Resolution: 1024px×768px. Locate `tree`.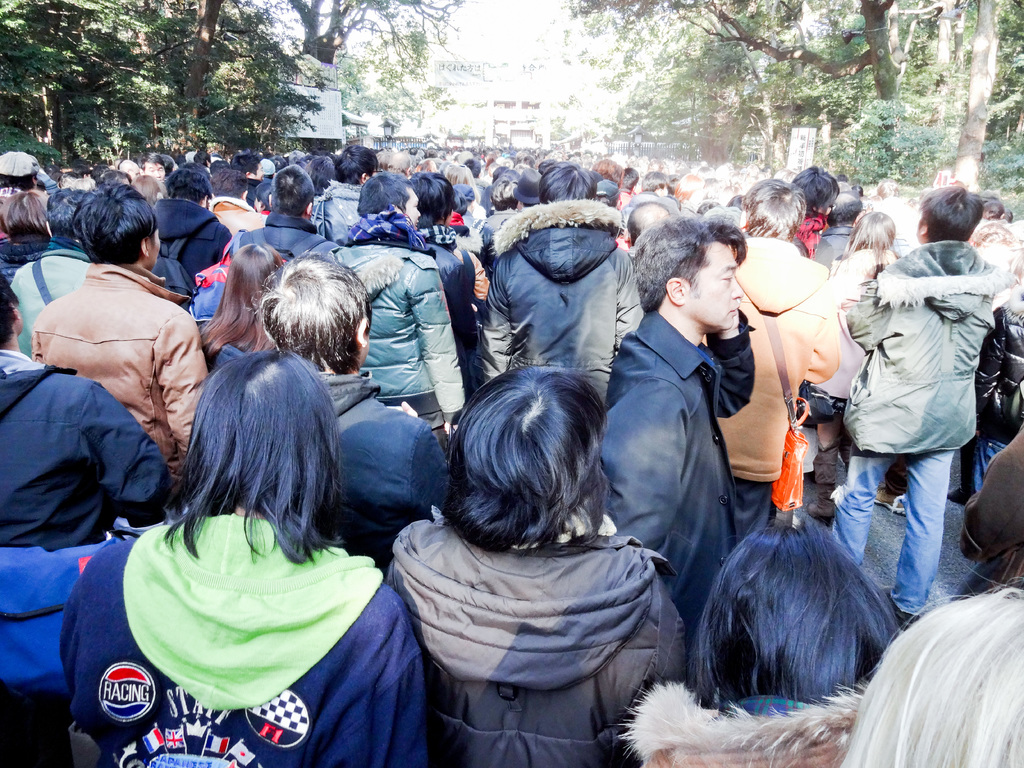
(x1=118, y1=0, x2=269, y2=129).
